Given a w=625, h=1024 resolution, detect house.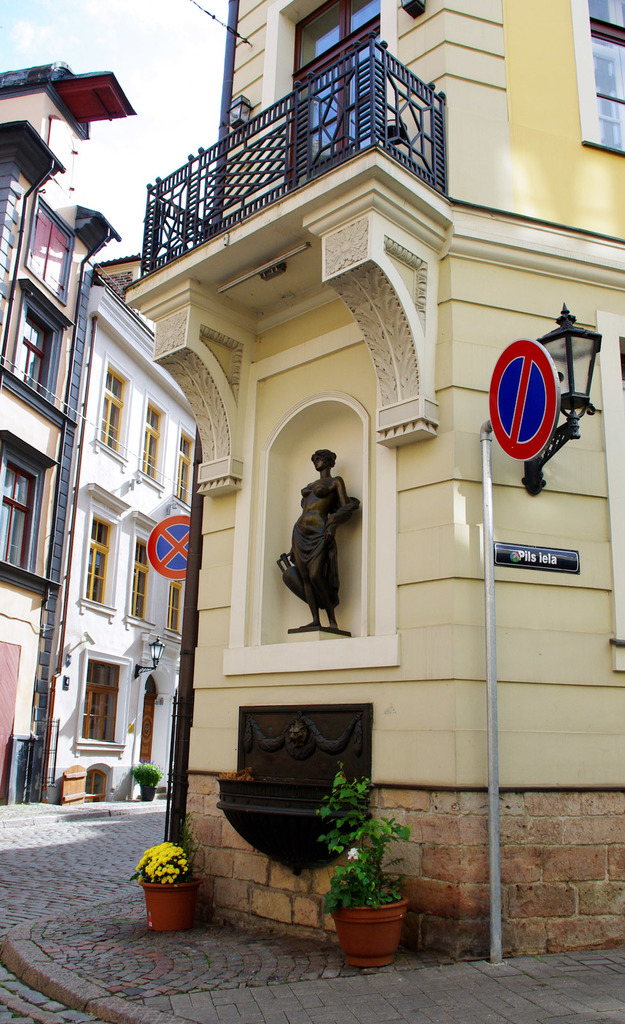
pyautogui.locateOnScreen(56, 252, 172, 798).
